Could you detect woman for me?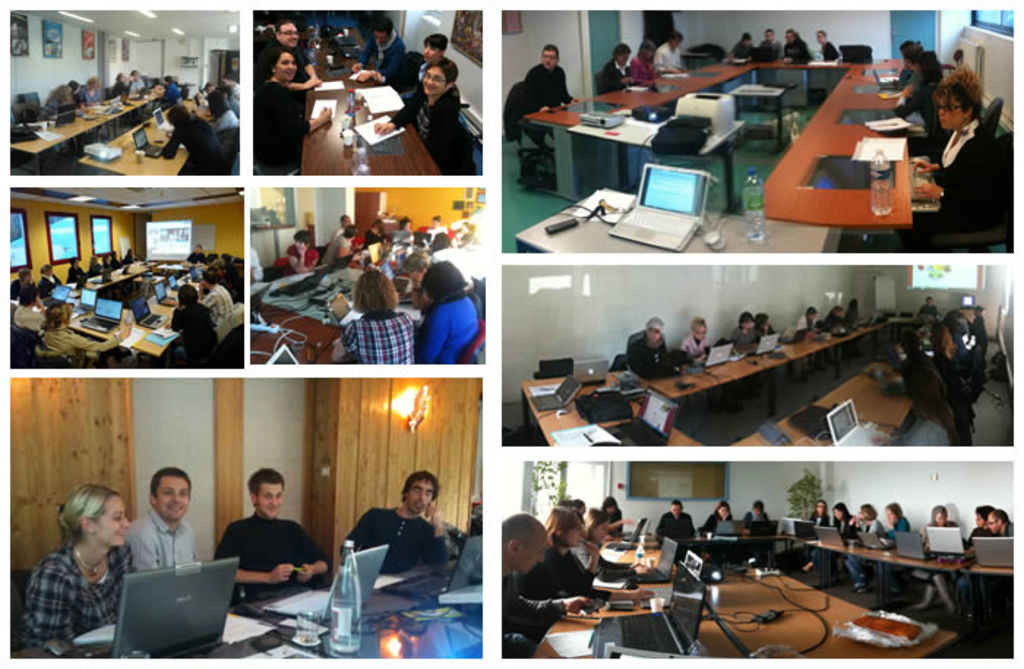
Detection result: BBox(513, 505, 658, 600).
